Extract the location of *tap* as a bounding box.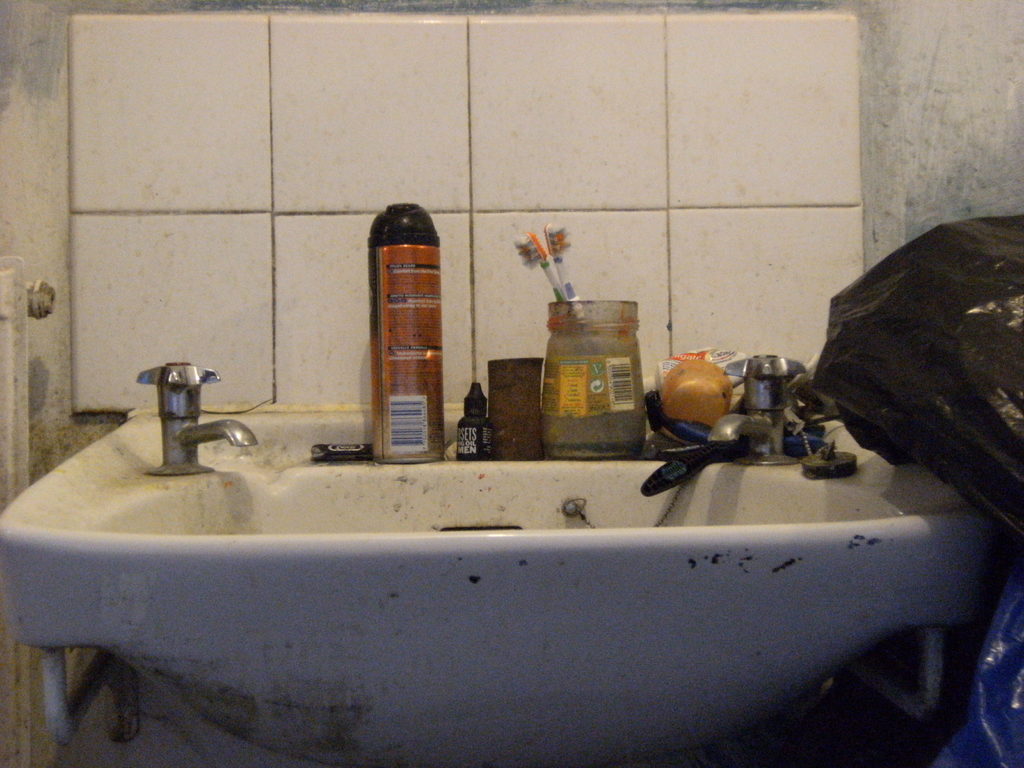
[left=127, top=380, right=244, bottom=490].
